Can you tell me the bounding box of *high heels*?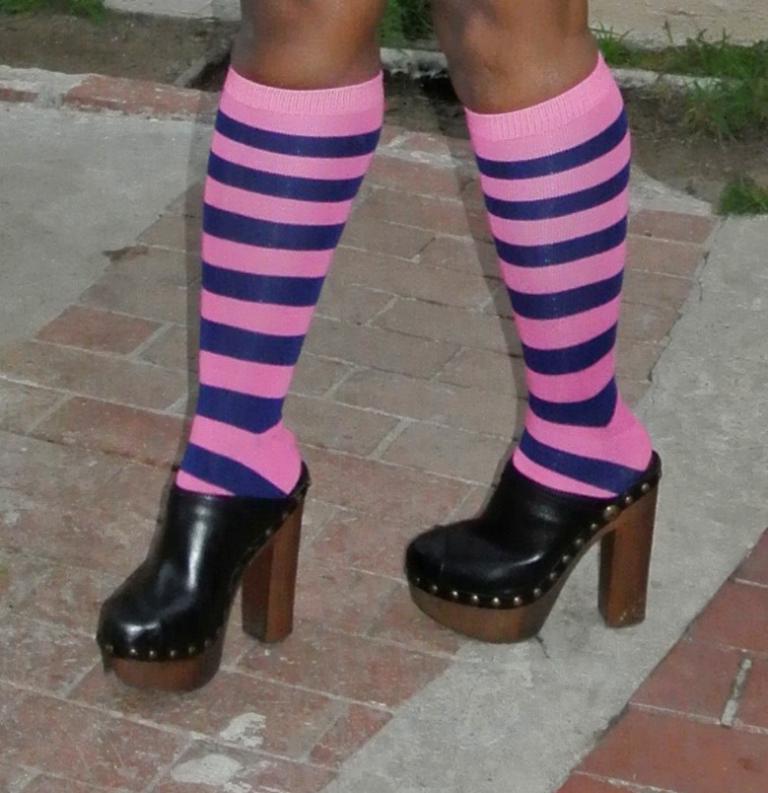
<bbox>405, 447, 659, 624</bbox>.
